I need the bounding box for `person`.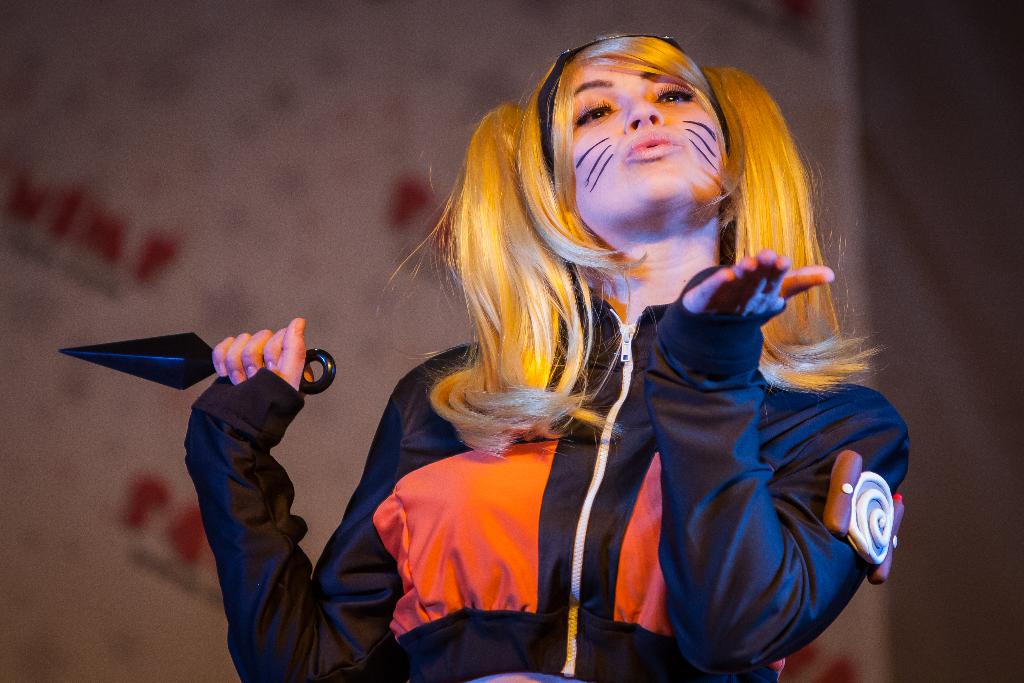
Here it is: crop(379, 20, 913, 682).
